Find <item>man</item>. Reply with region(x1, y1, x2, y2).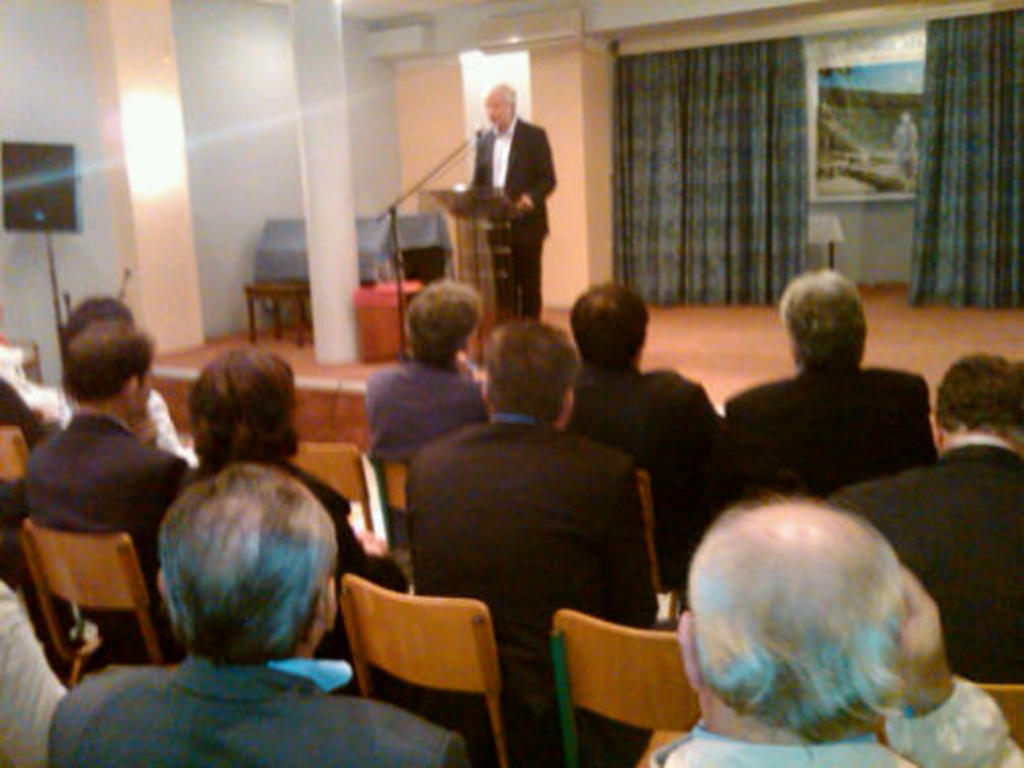
region(809, 354, 1022, 684).
